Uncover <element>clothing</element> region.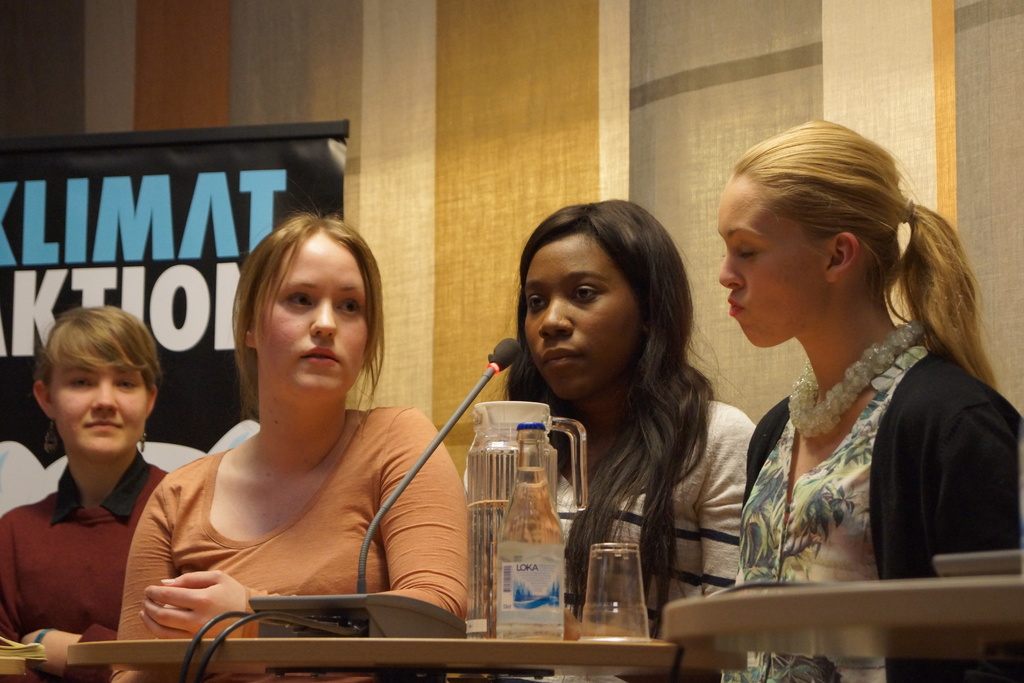
Uncovered: left=461, top=395, right=757, bottom=682.
